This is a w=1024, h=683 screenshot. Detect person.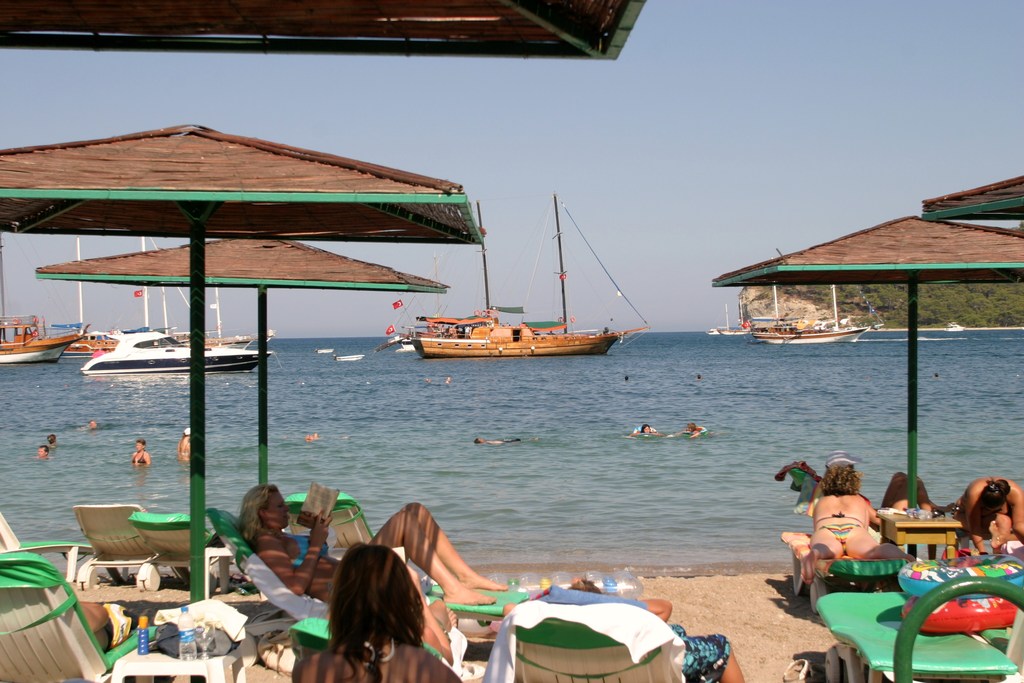
[left=89, top=421, right=97, bottom=429].
